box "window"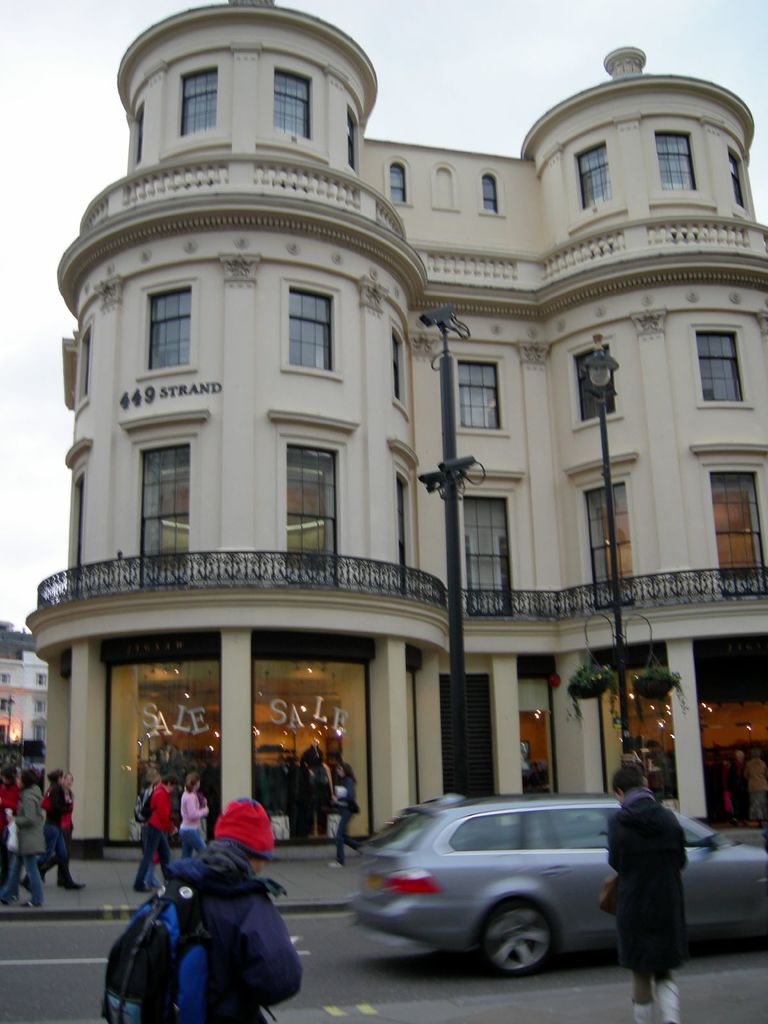
x1=282, y1=276, x2=345, y2=383
